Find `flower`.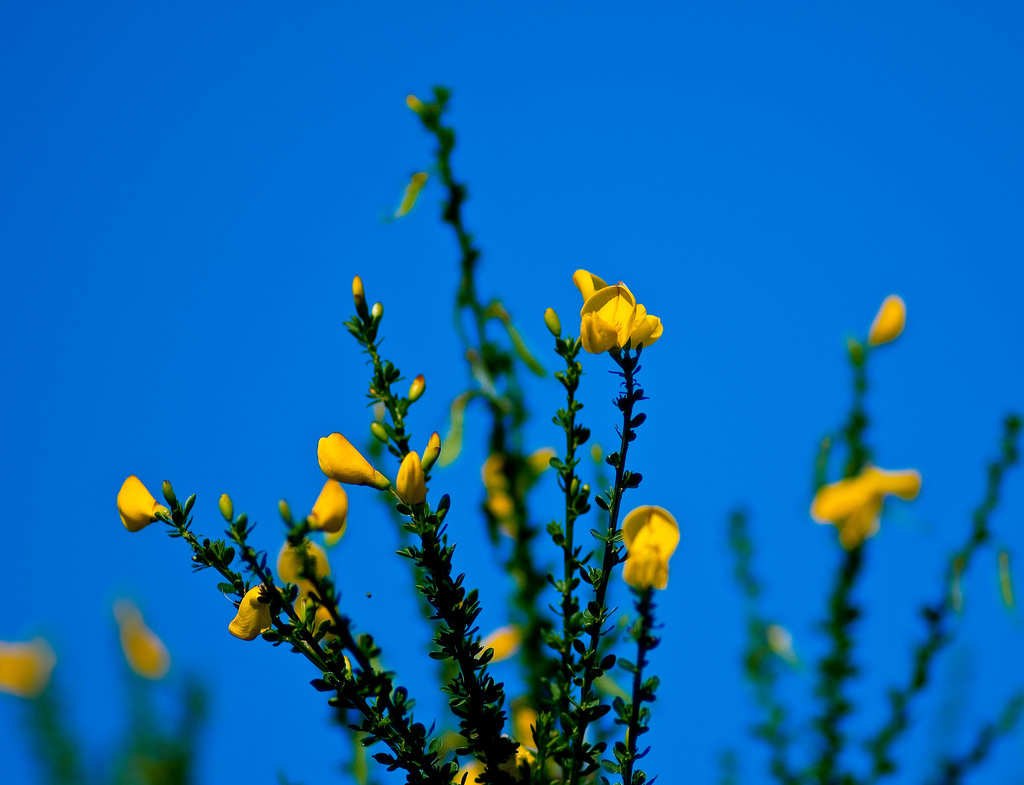
(x1=118, y1=473, x2=161, y2=537).
